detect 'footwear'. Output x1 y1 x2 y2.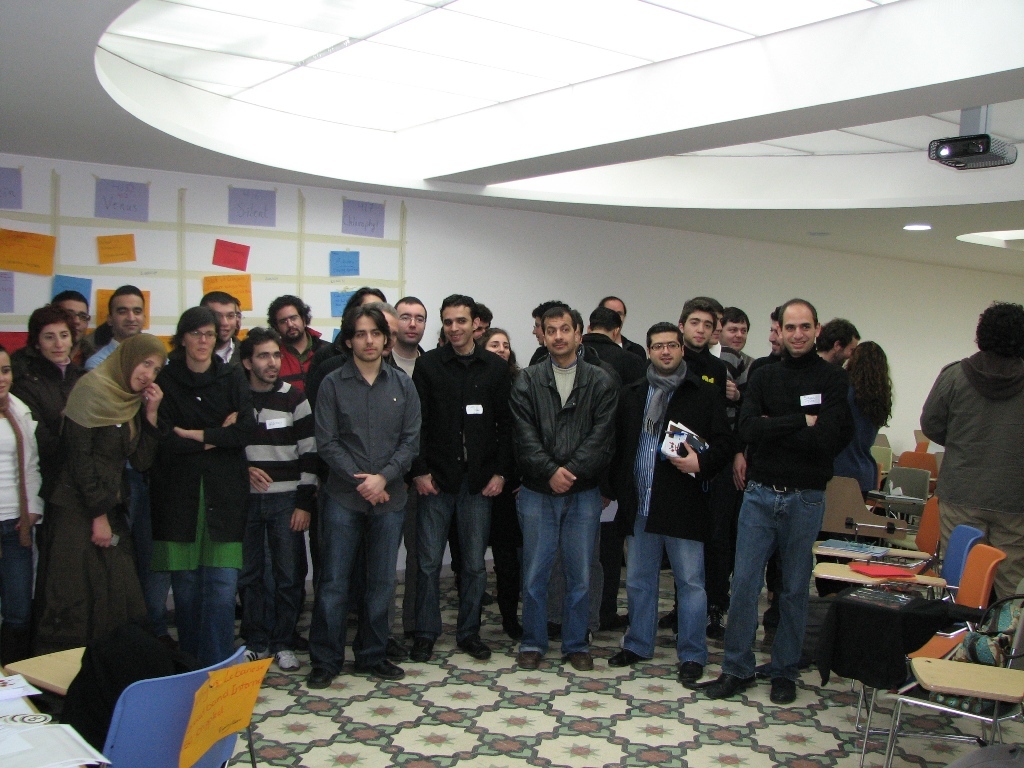
610 649 645 667.
